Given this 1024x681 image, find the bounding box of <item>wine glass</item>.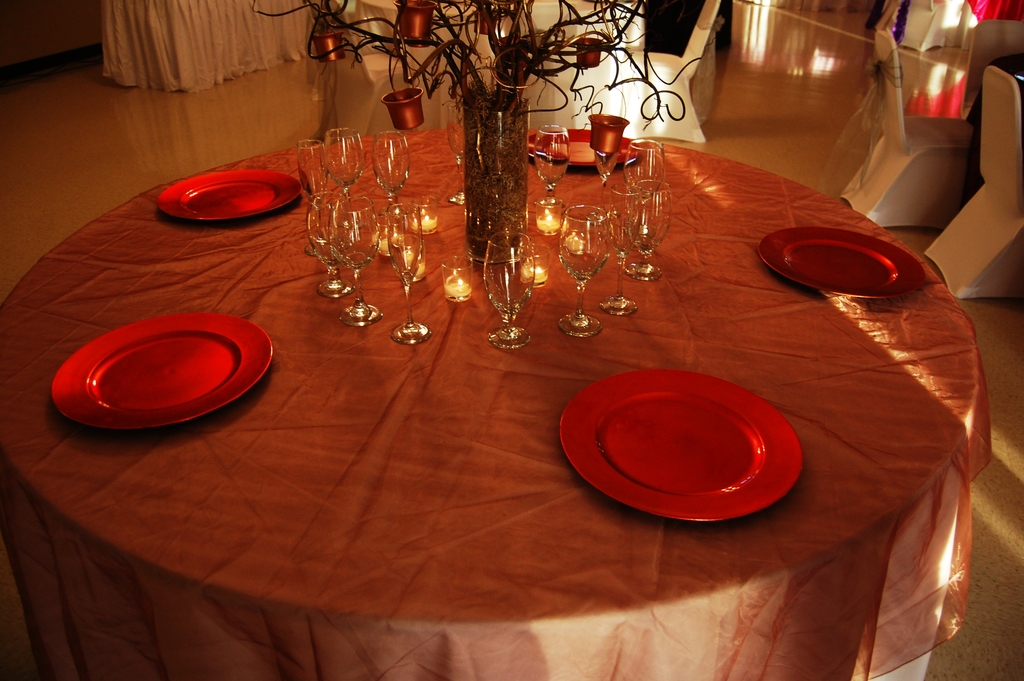
rect(559, 206, 611, 335).
